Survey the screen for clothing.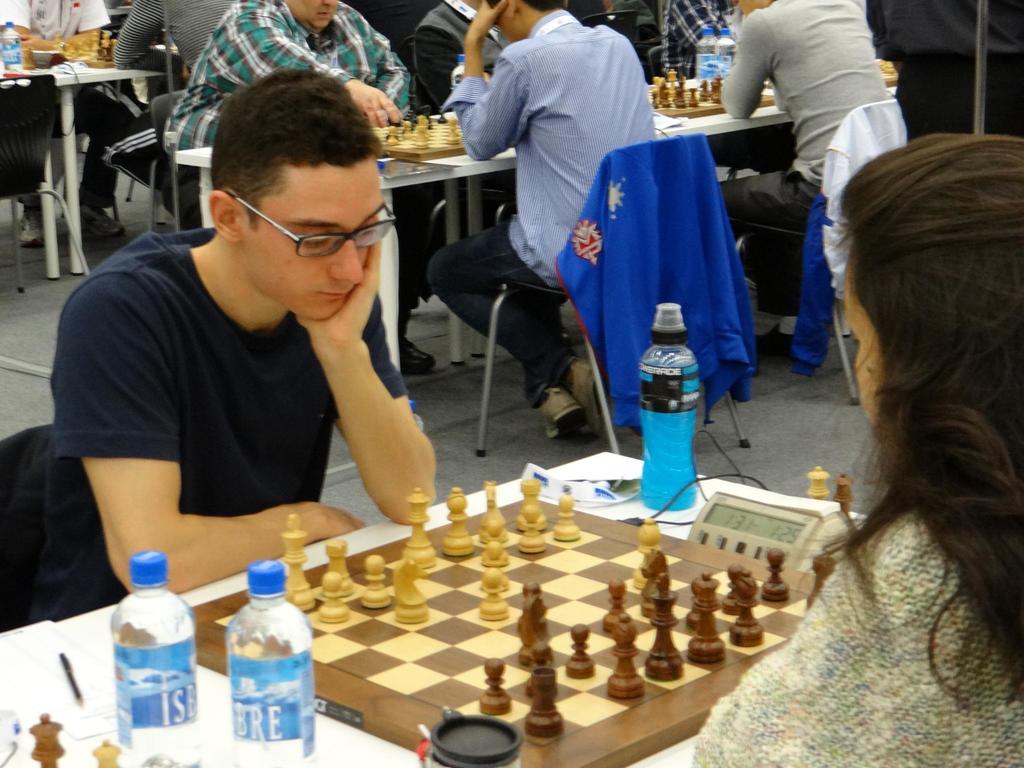
Survey found: [432,13,657,403].
